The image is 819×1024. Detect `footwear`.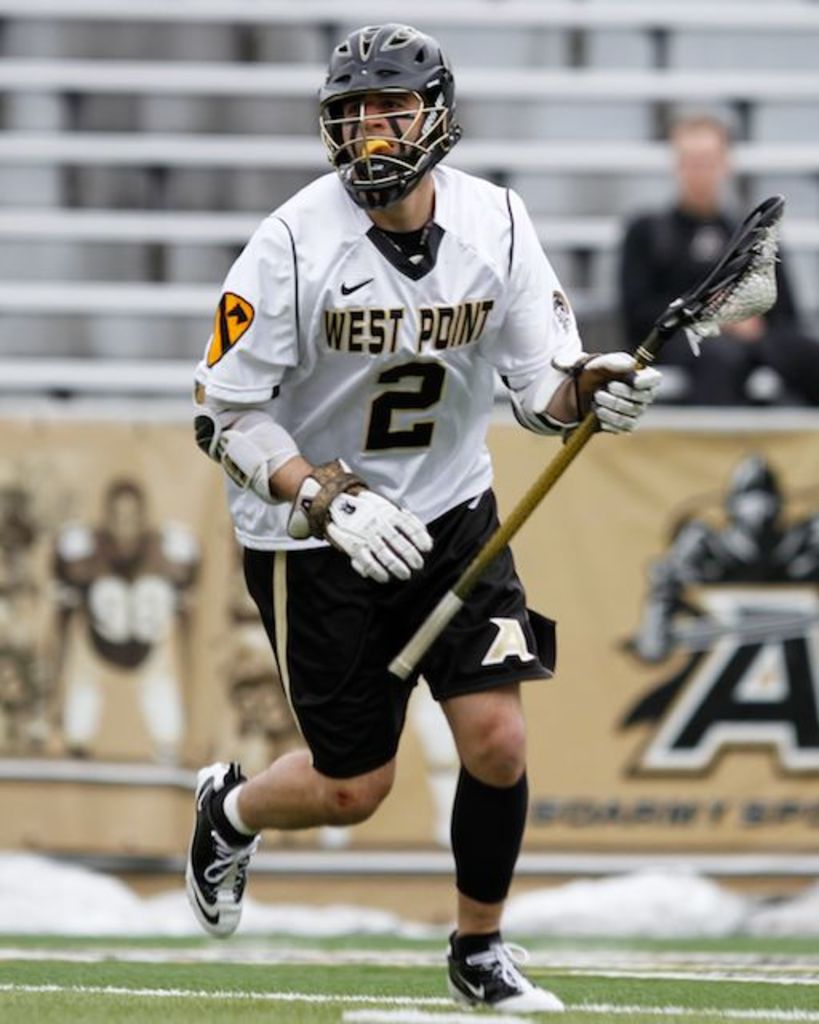
Detection: 438:939:566:1013.
